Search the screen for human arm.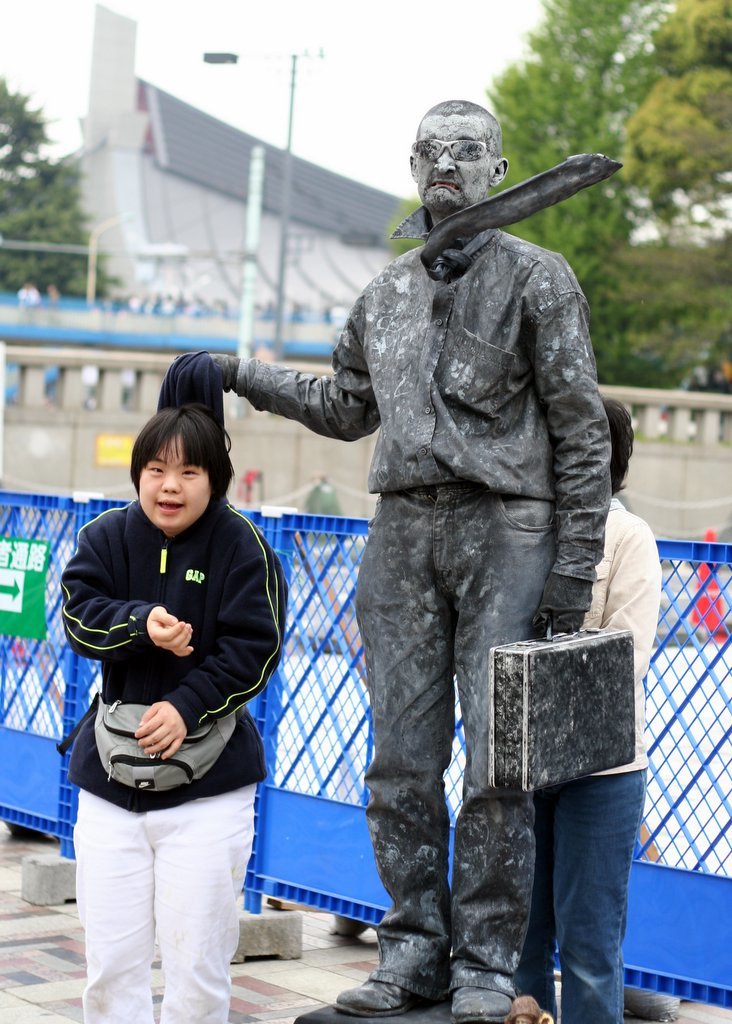
Found at 123 517 290 764.
